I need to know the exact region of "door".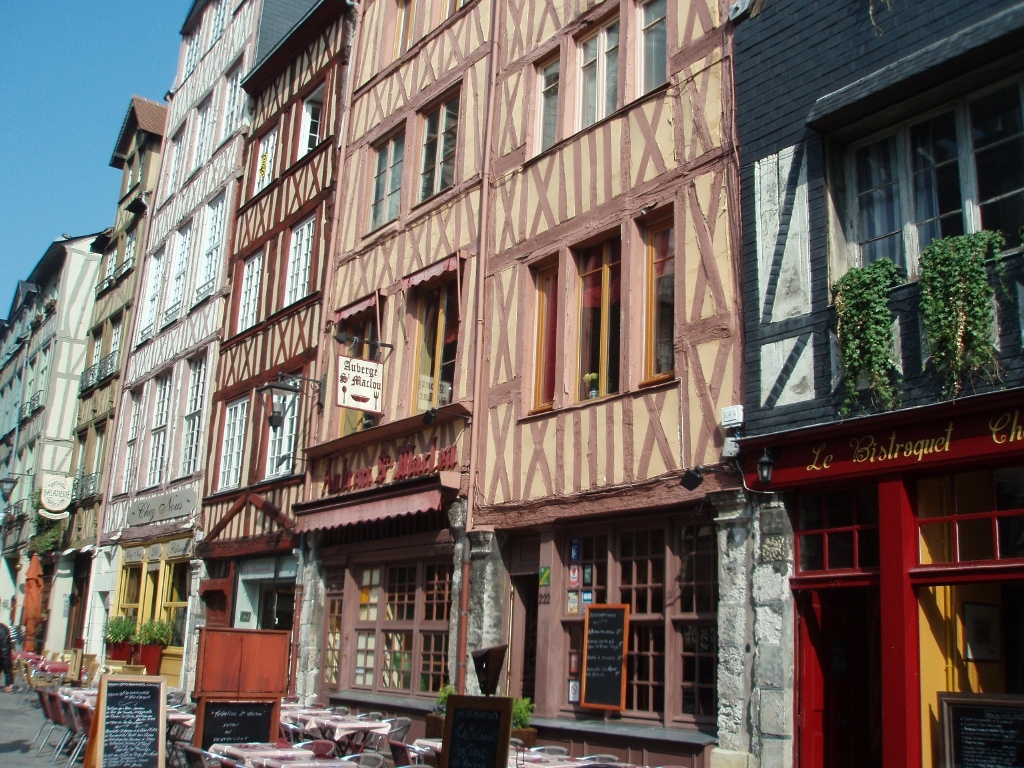
Region: <region>507, 572, 536, 707</region>.
